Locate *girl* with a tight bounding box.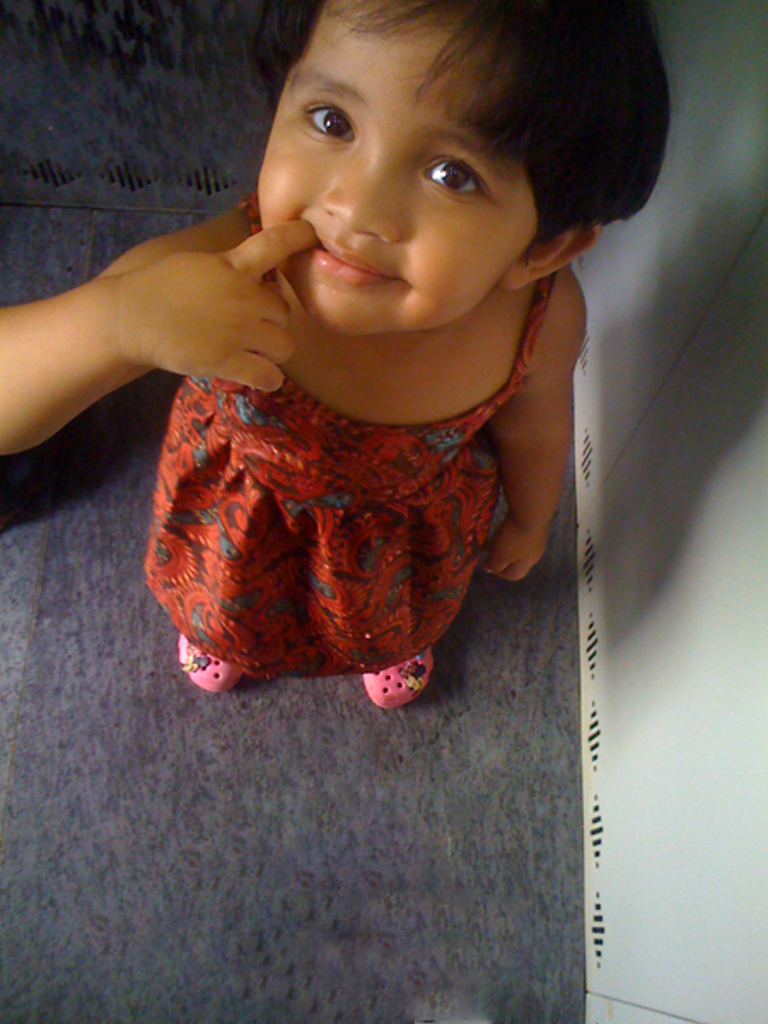
<bbox>0, 0, 672, 713</bbox>.
